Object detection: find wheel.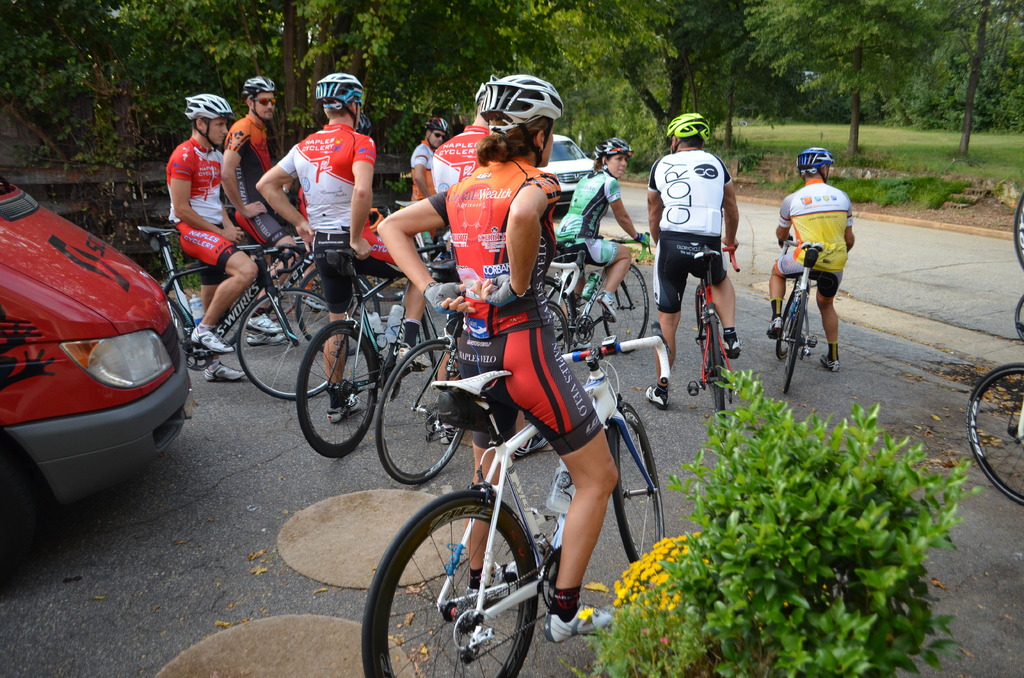
select_region(377, 503, 554, 663).
